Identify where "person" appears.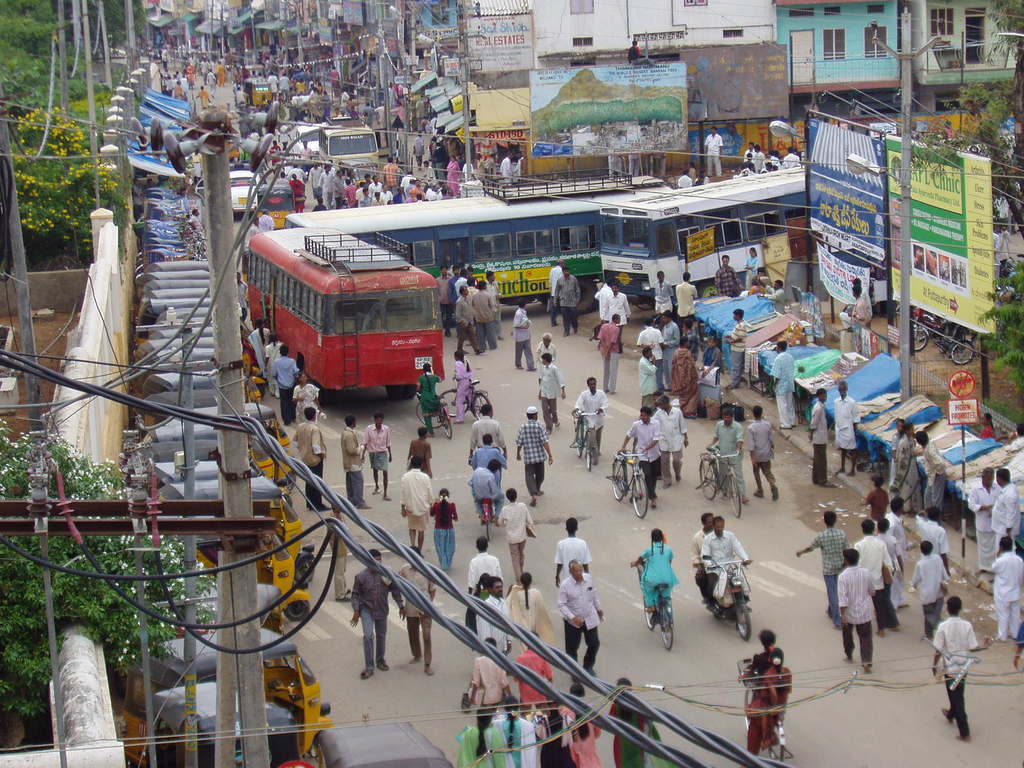
Appears at BBox(515, 408, 554, 507).
